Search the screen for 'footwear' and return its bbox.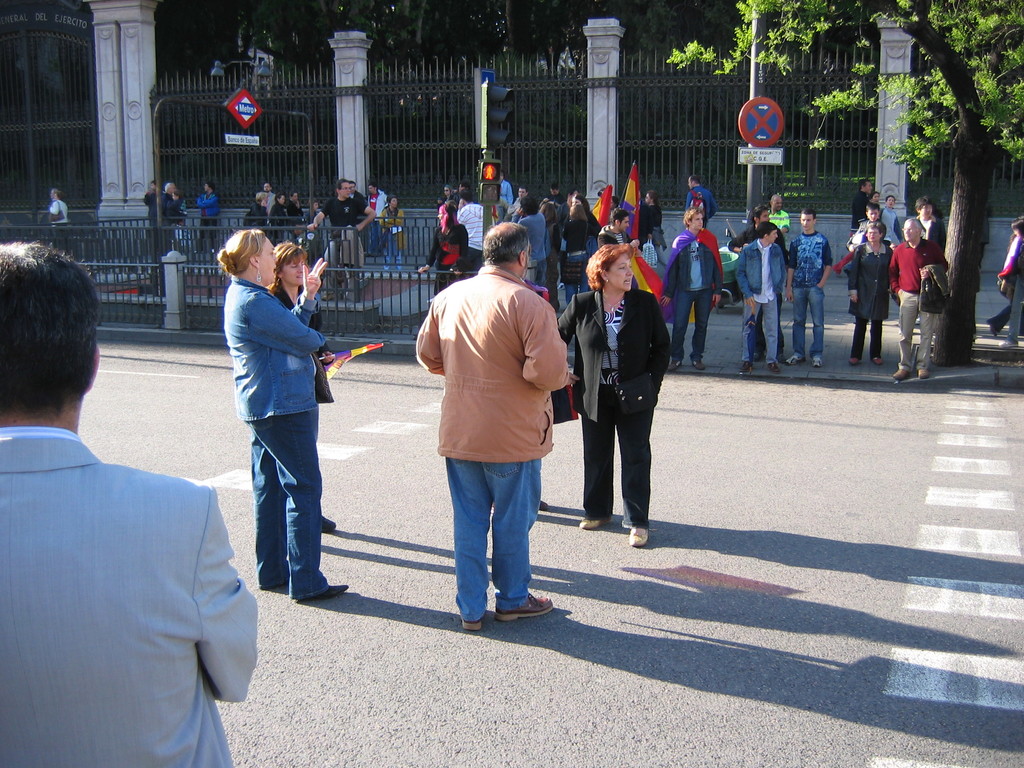
Found: [left=320, top=512, right=335, bottom=536].
